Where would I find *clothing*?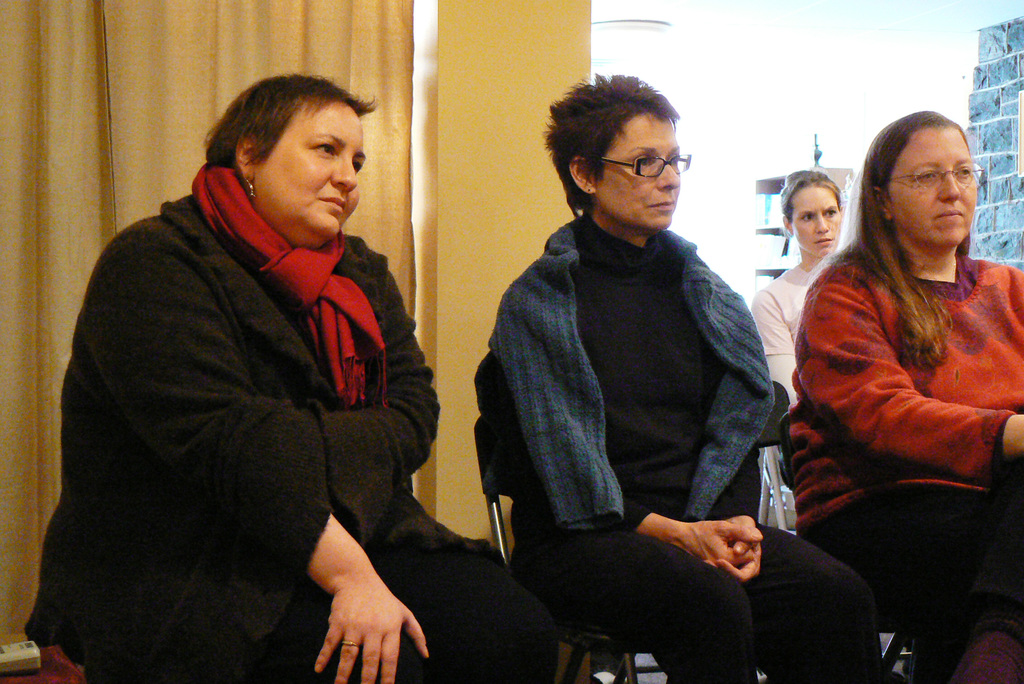
At pyautogui.locateOnScreen(21, 161, 562, 683).
